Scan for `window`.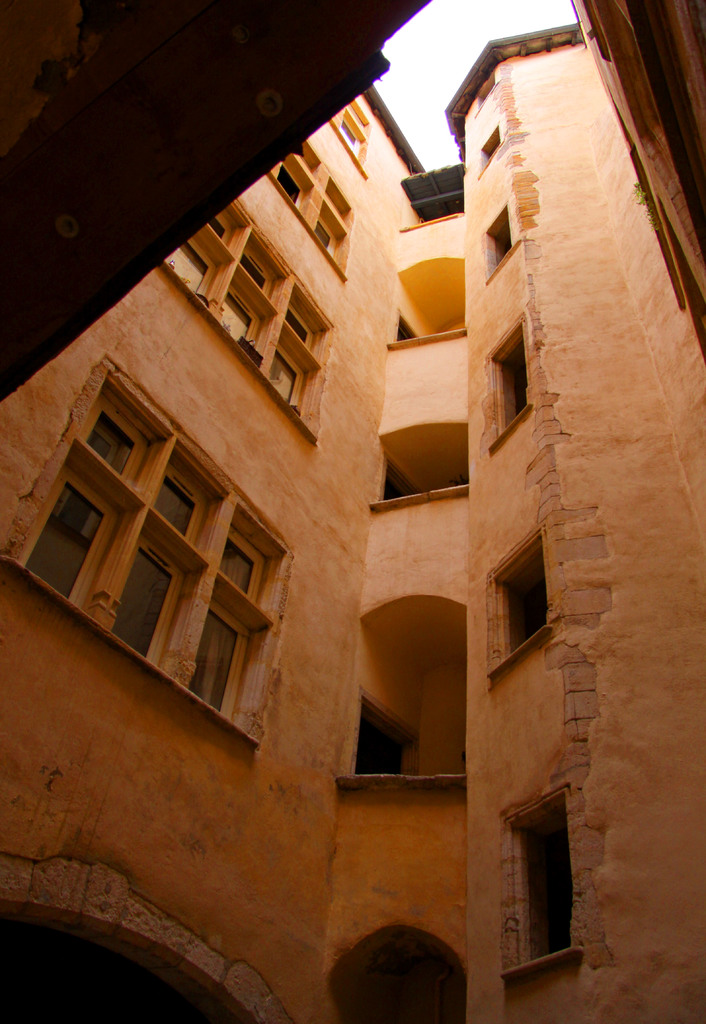
Scan result: 483/199/537/280.
